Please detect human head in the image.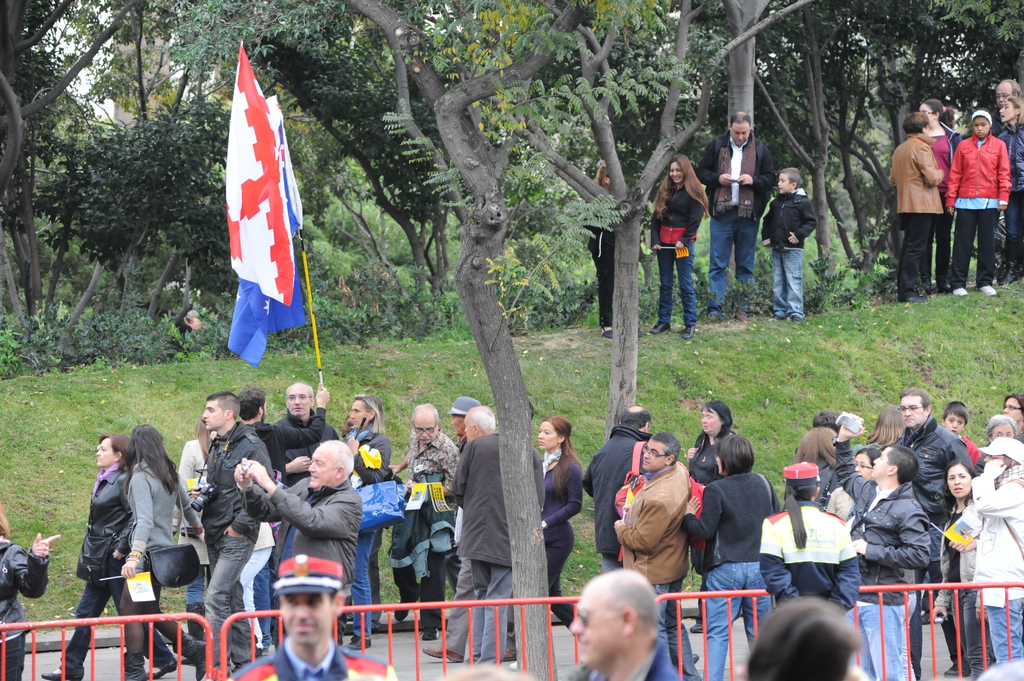
l=641, t=431, r=681, b=472.
